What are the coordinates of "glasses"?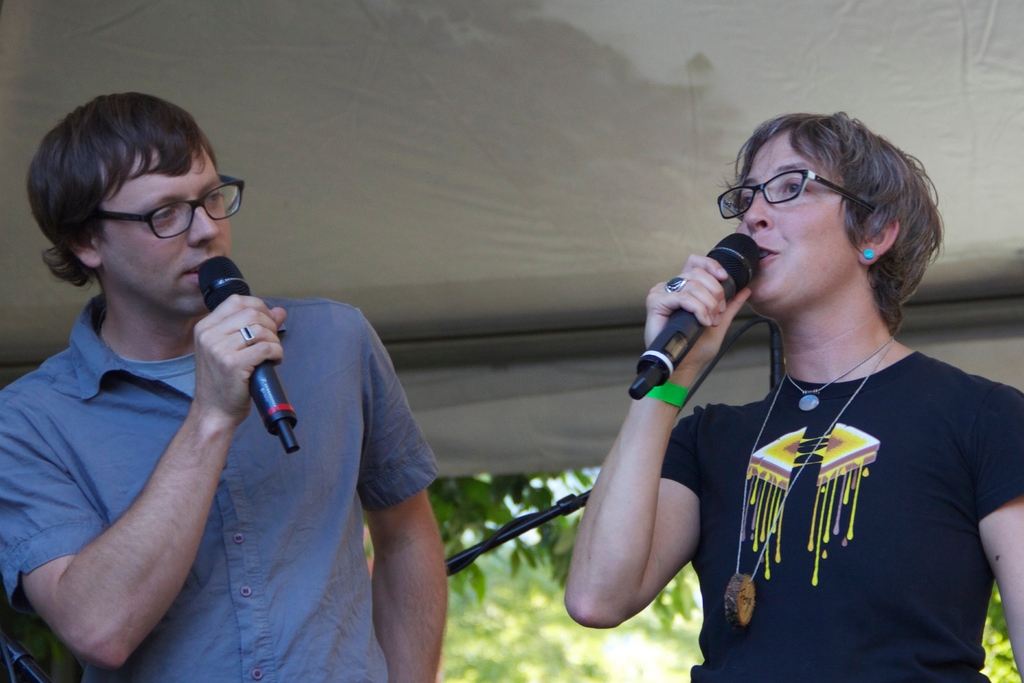
(left=717, top=167, right=876, bottom=220).
